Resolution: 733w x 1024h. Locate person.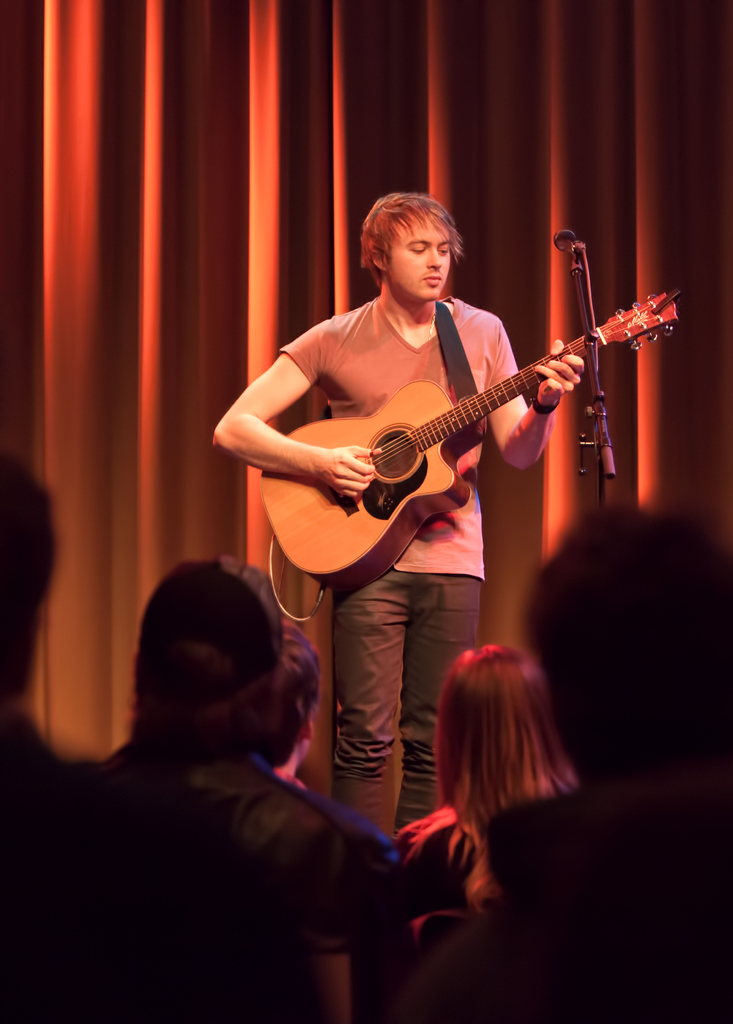
112:543:340:895.
